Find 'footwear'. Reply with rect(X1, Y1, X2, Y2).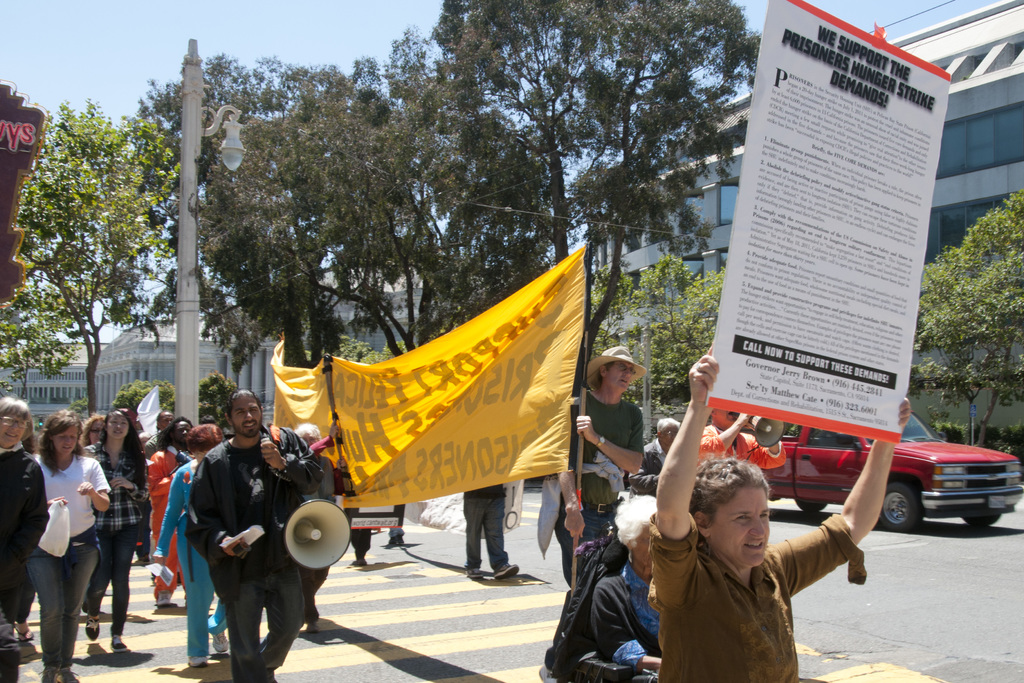
rect(109, 632, 131, 654).
